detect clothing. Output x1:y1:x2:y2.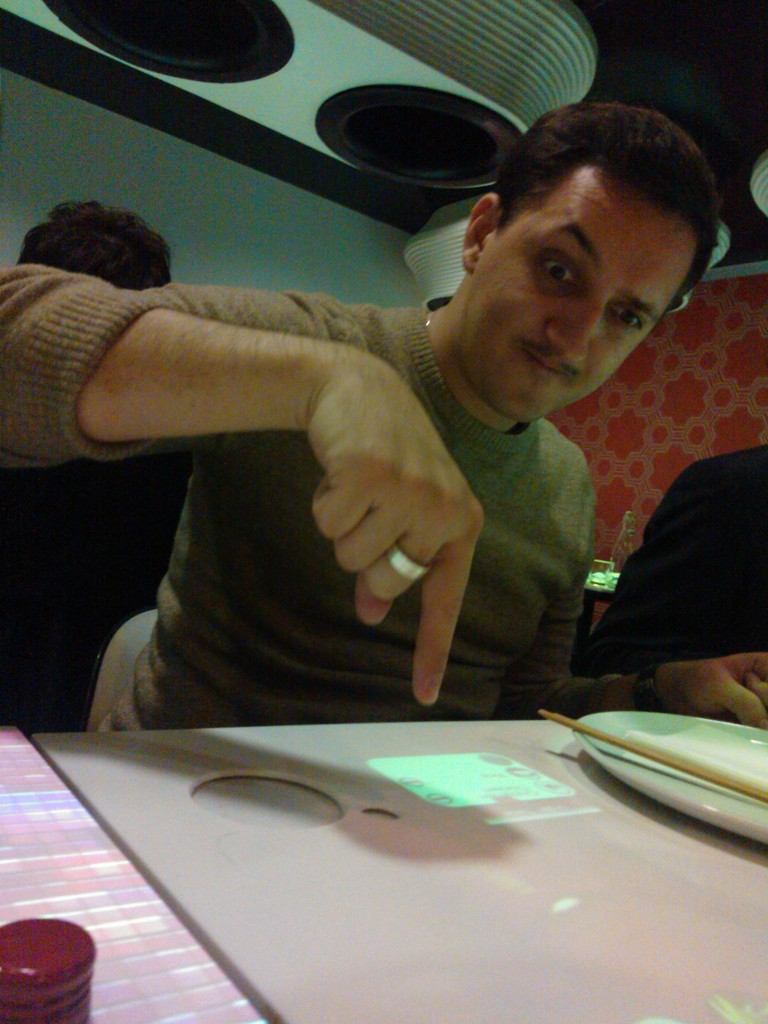
54:175:714:757.
